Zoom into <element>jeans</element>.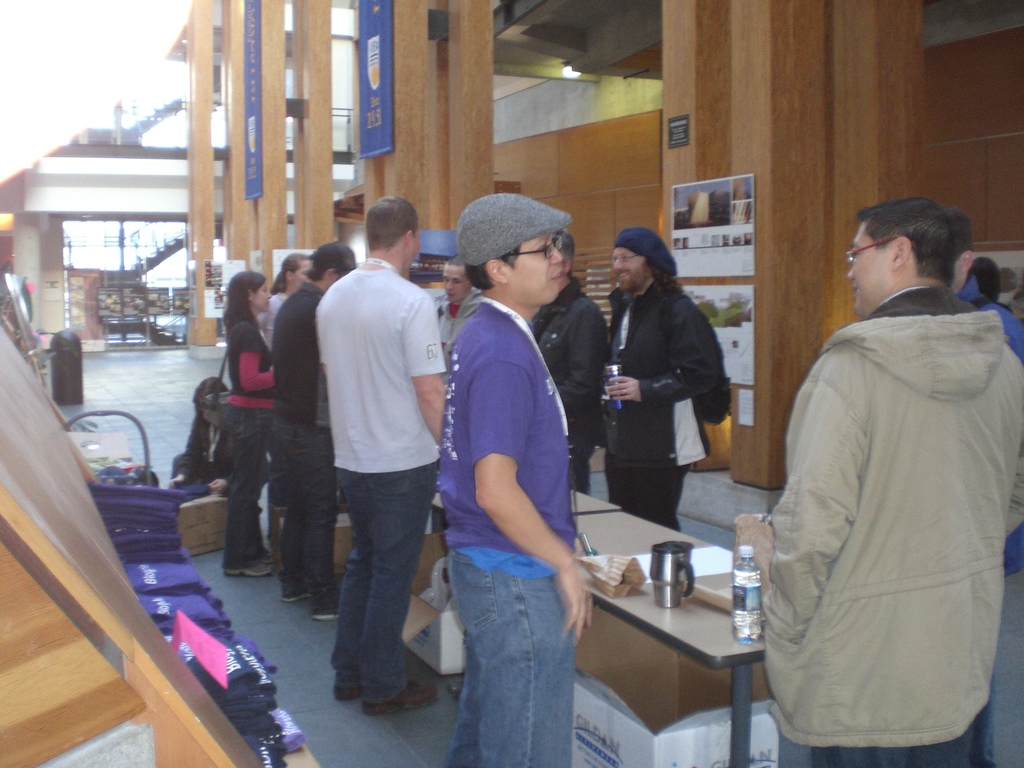
Zoom target: box(216, 405, 262, 569).
